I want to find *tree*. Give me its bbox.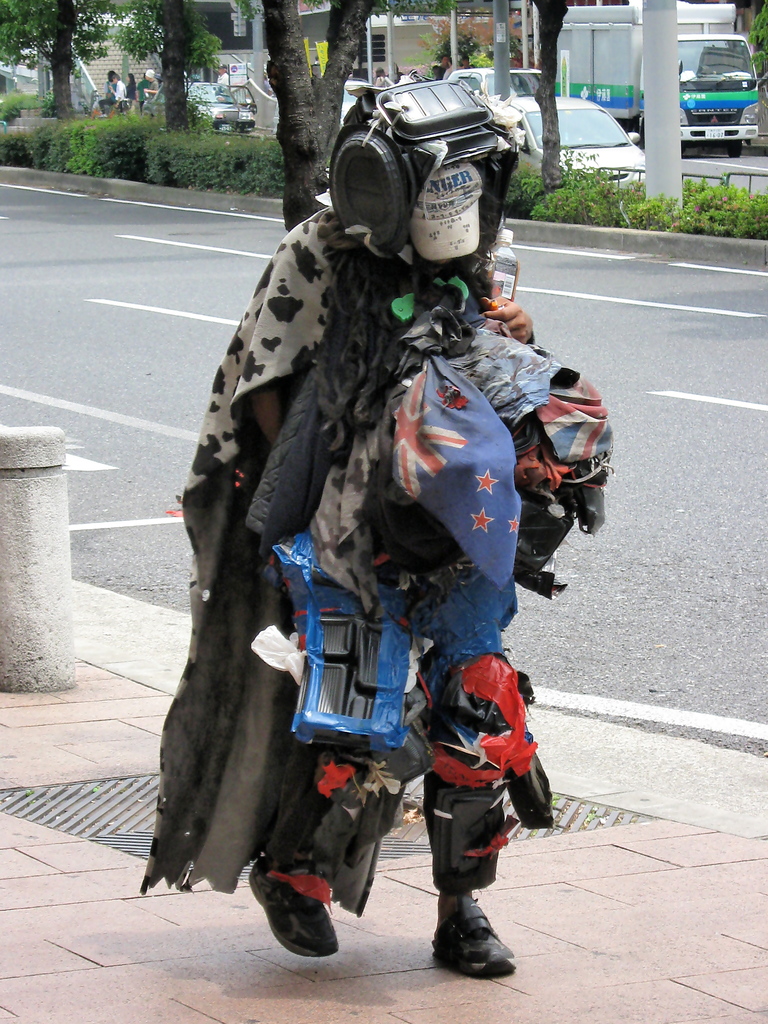
select_region(116, 0, 236, 132).
